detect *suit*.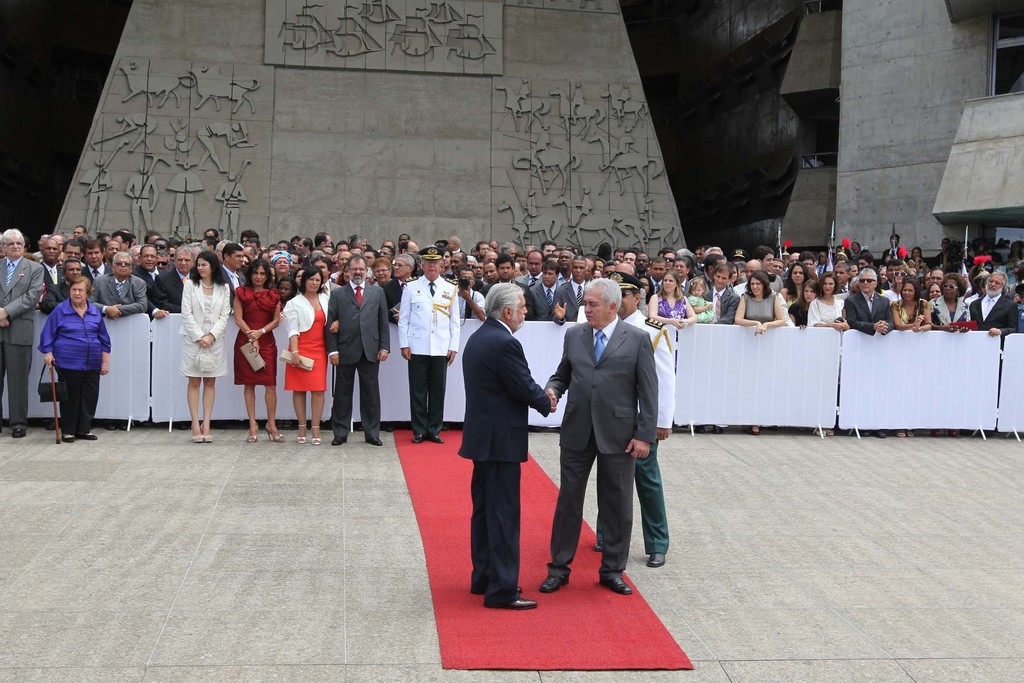
Detected at 150 263 198 315.
